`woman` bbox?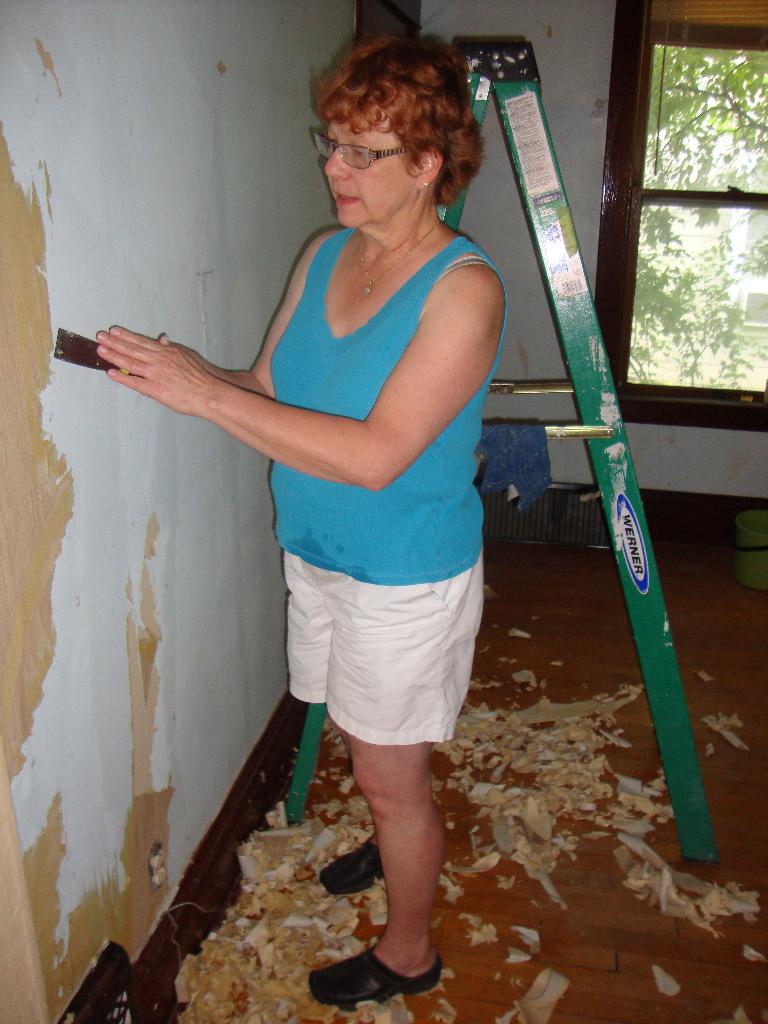
[left=124, top=53, right=530, bottom=925]
